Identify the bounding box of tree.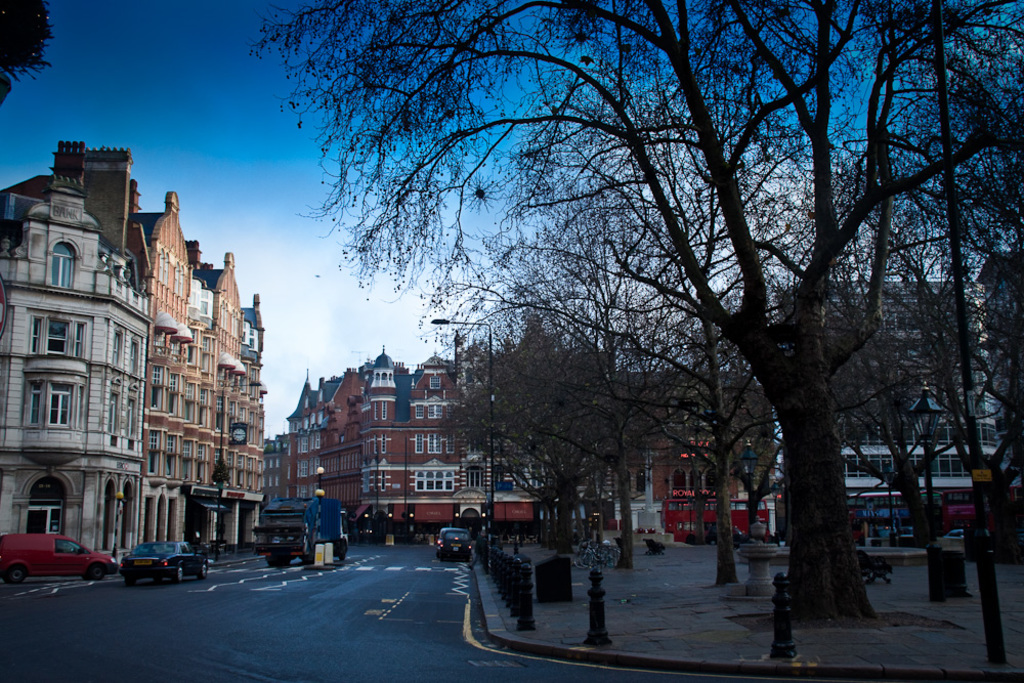
{"left": 0, "top": 0, "right": 52, "bottom": 116}.
